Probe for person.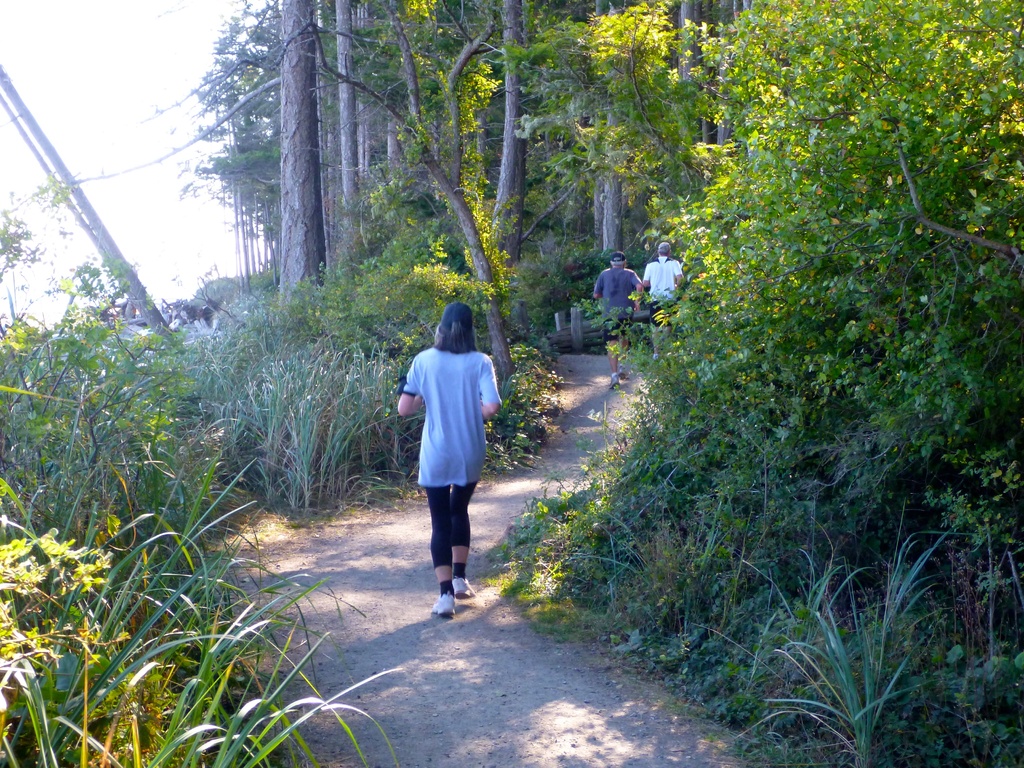
Probe result: box=[402, 299, 501, 615].
